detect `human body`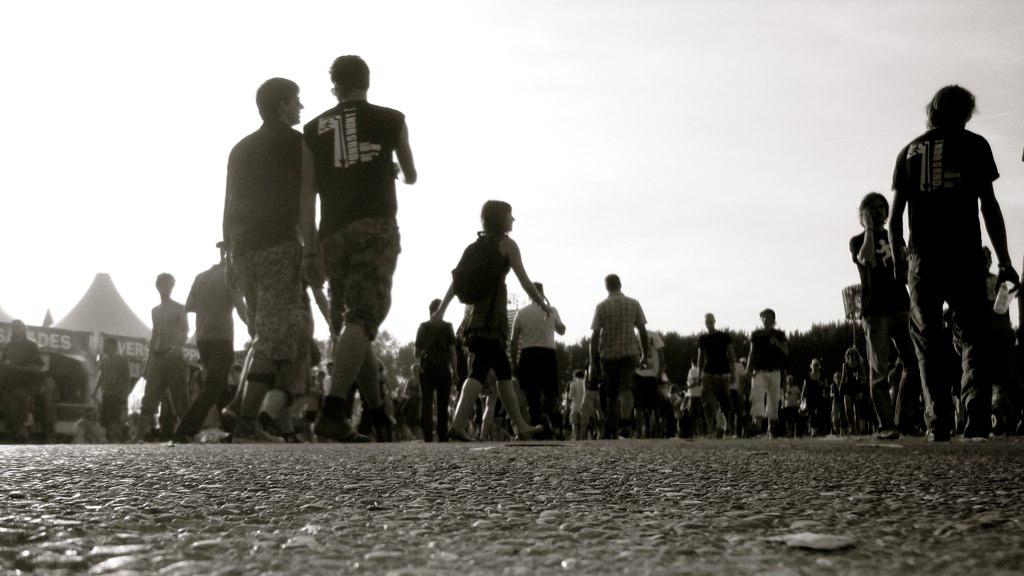
{"x1": 510, "y1": 283, "x2": 566, "y2": 439}
